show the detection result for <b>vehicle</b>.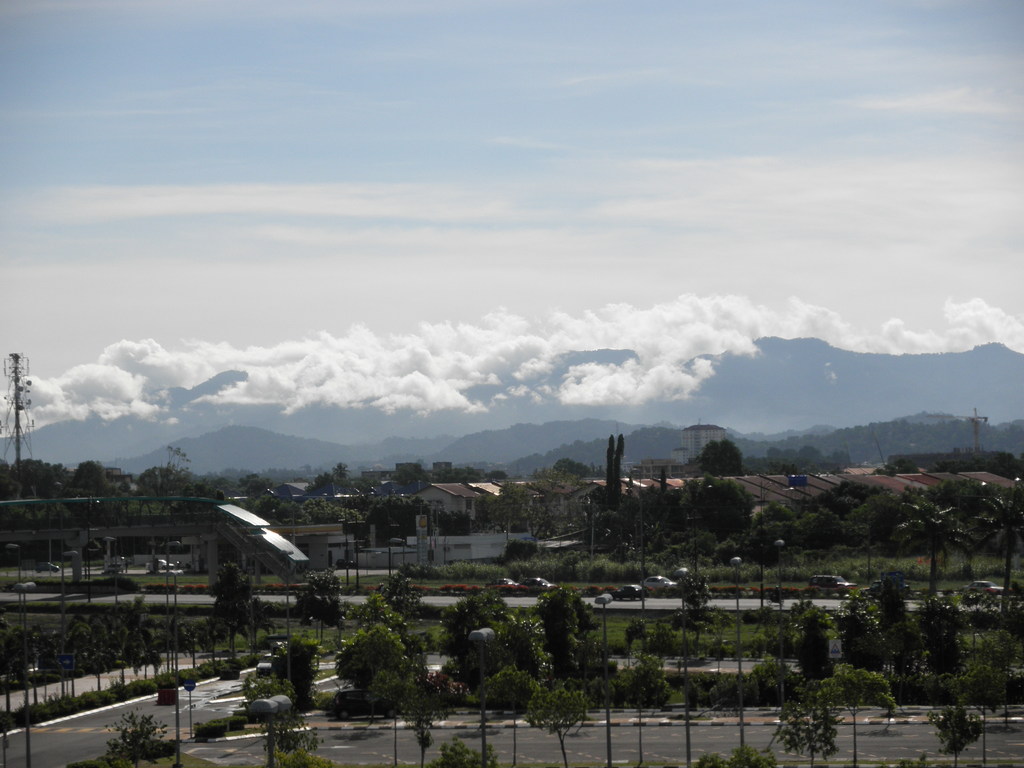
crop(255, 652, 275, 677).
